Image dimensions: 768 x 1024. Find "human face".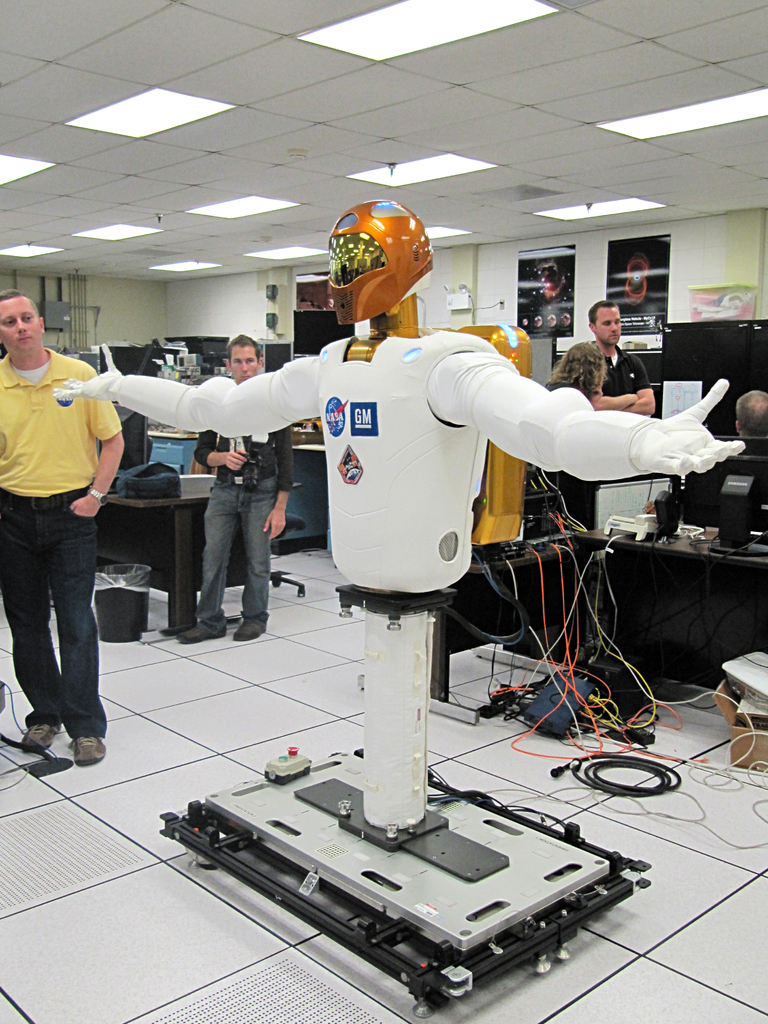
{"left": 593, "top": 312, "right": 623, "bottom": 344}.
